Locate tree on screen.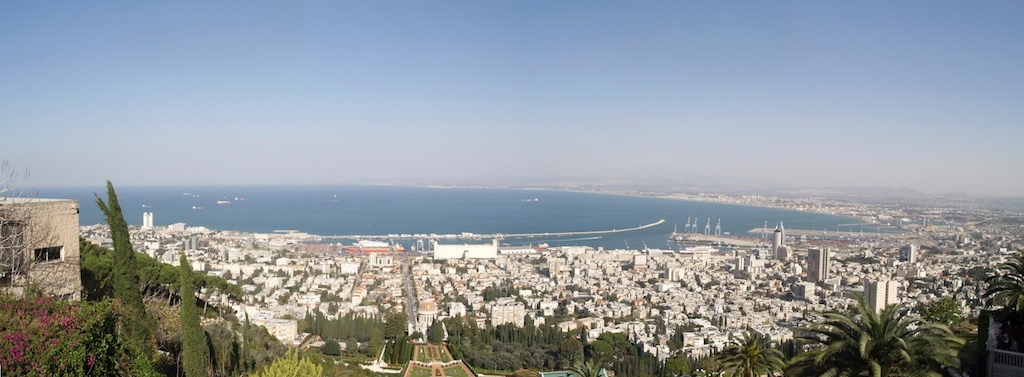
On screen at left=786, top=300, right=964, bottom=376.
